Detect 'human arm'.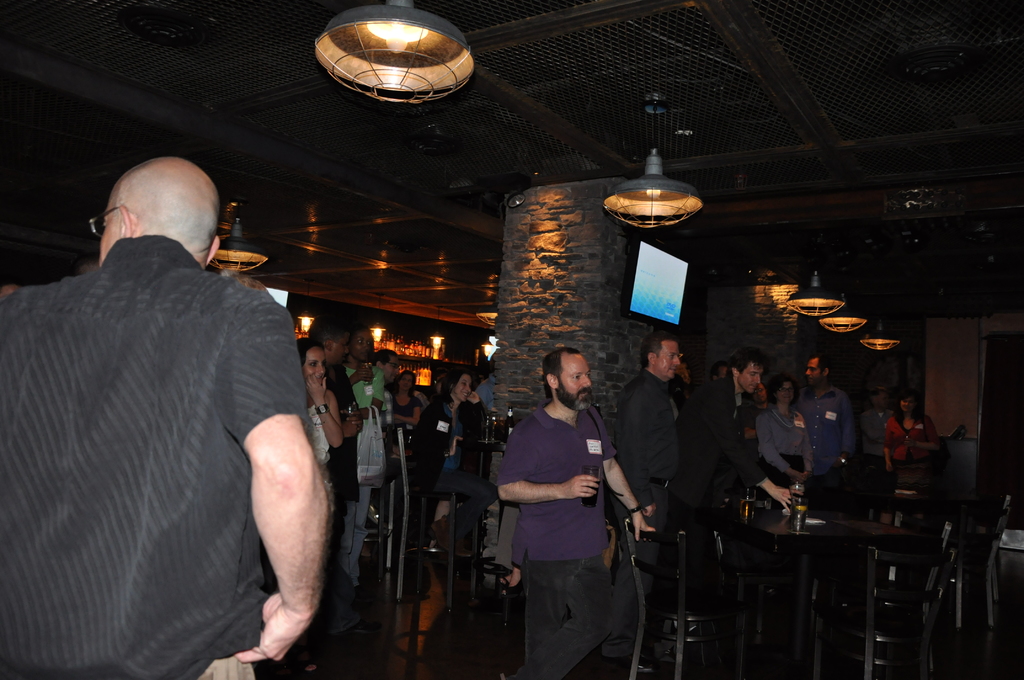
Detected at 391, 396, 421, 433.
